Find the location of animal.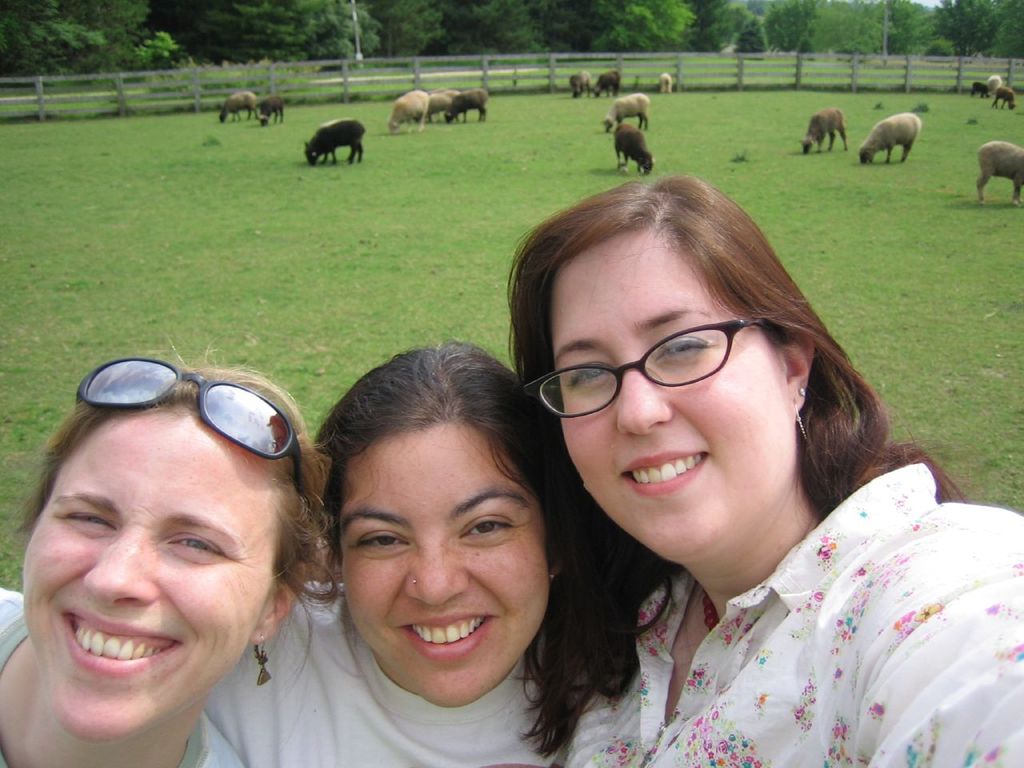
Location: 969 76 995 100.
